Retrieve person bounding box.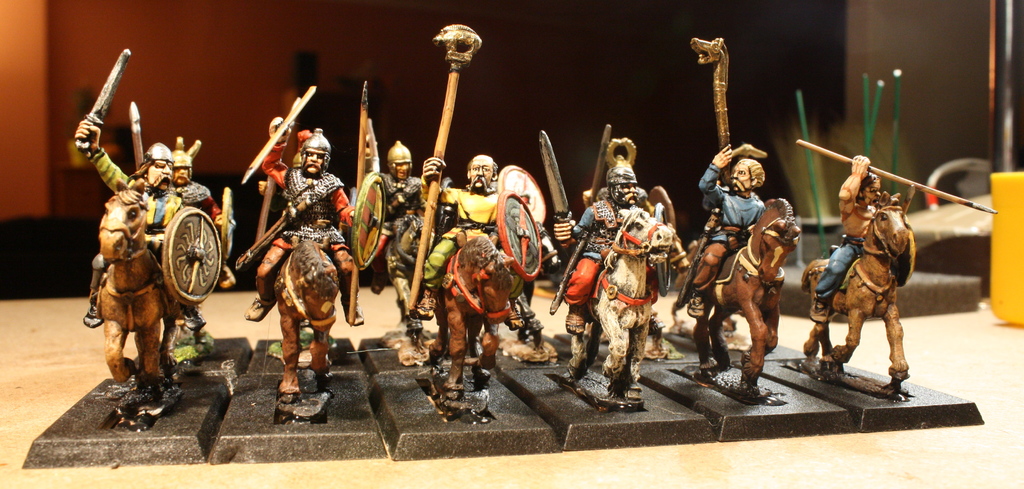
Bounding box: box=[809, 148, 899, 322].
